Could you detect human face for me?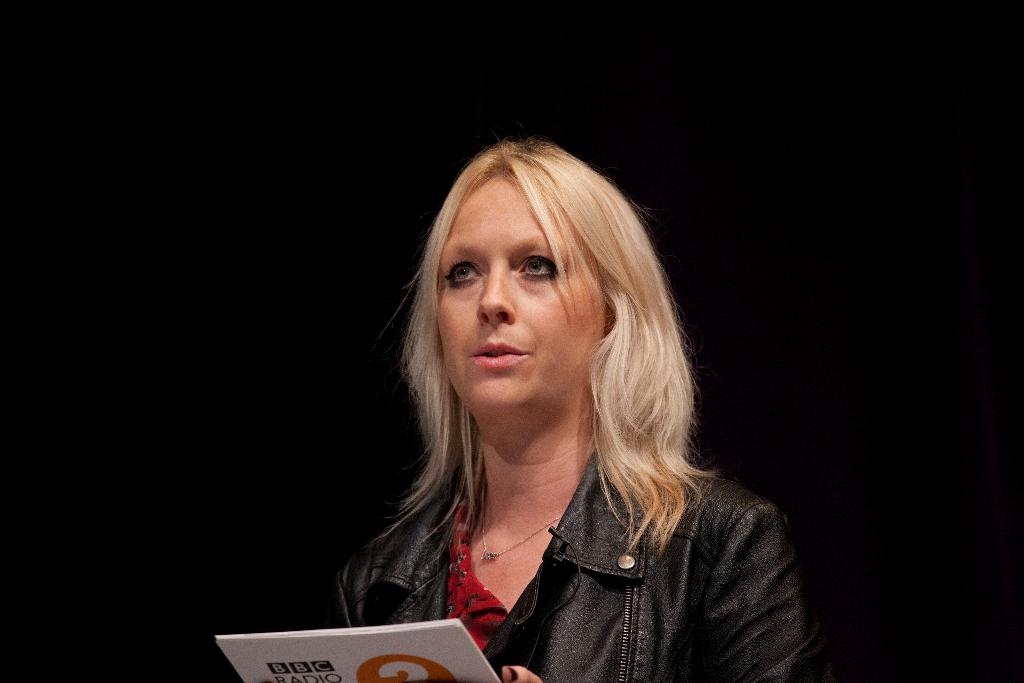
Detection result: locate(439, 167, 611, 412).
